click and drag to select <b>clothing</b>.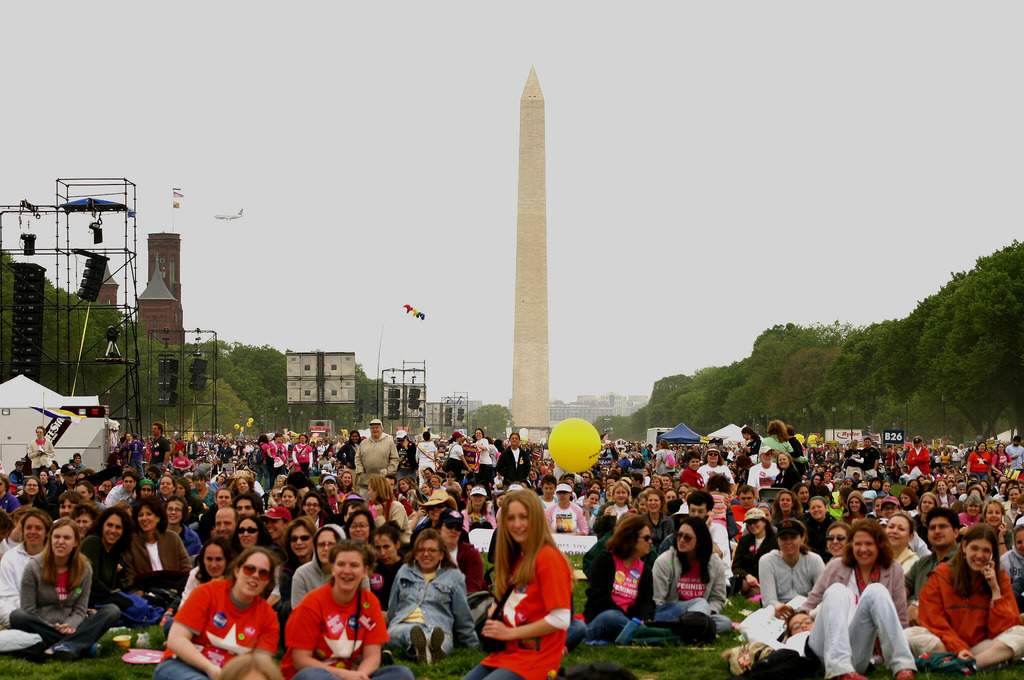
Selection: [x1=800, y1=558, x2=922, y2=679].
